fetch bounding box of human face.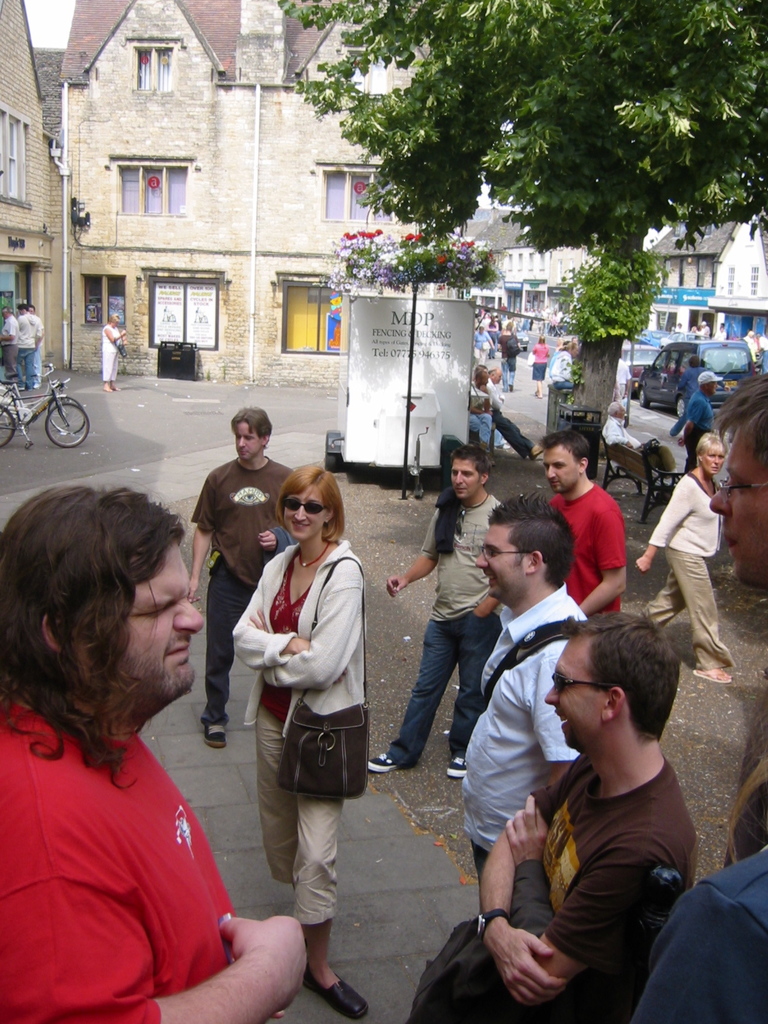
Bbox: <region>702, 445, 718, 474</region>.
